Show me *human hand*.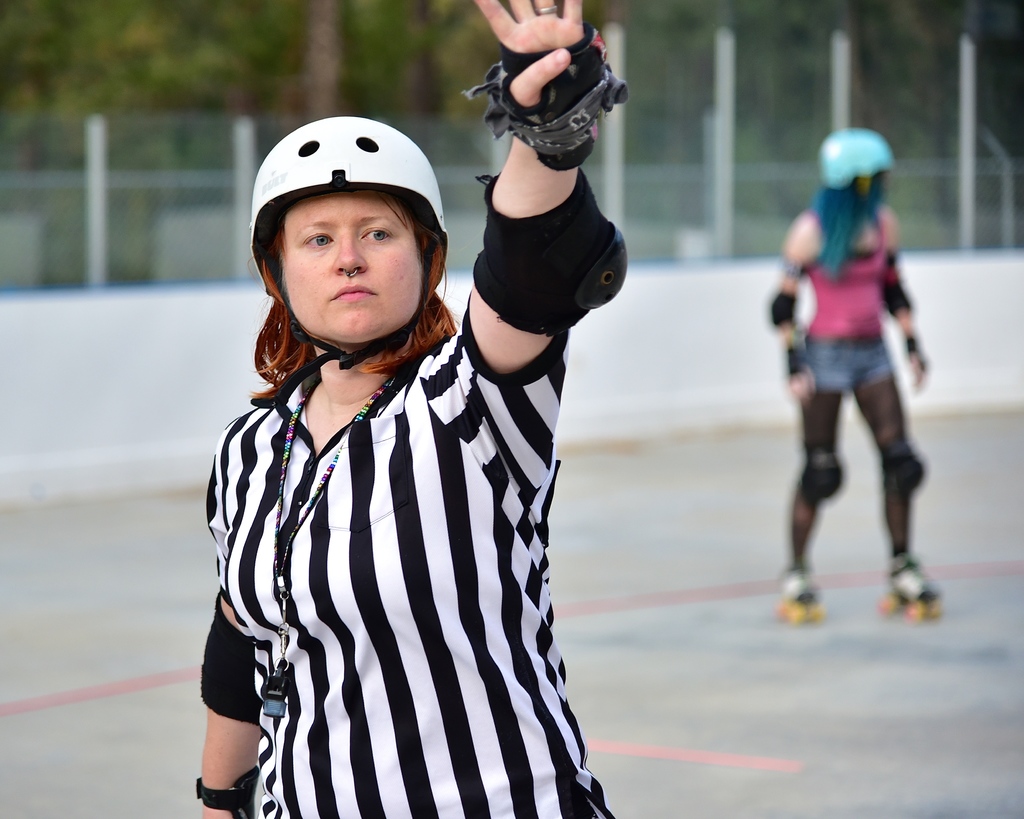
*human hand* is here: 908,356,926,393.
